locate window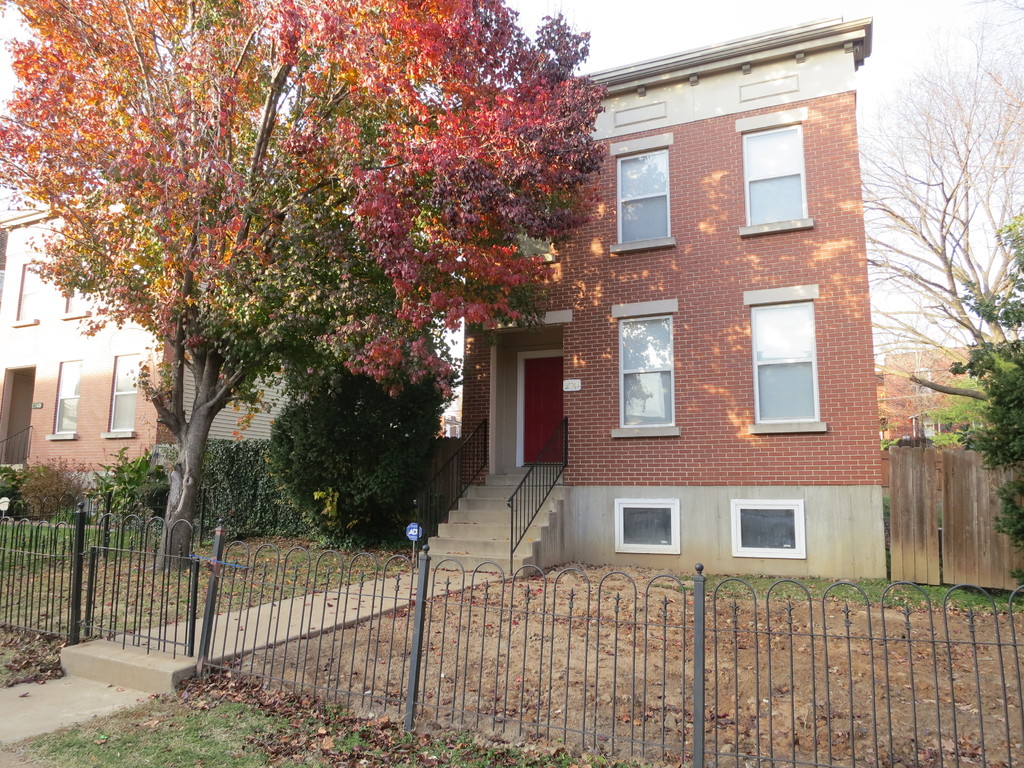
616, 497, 684, 550
